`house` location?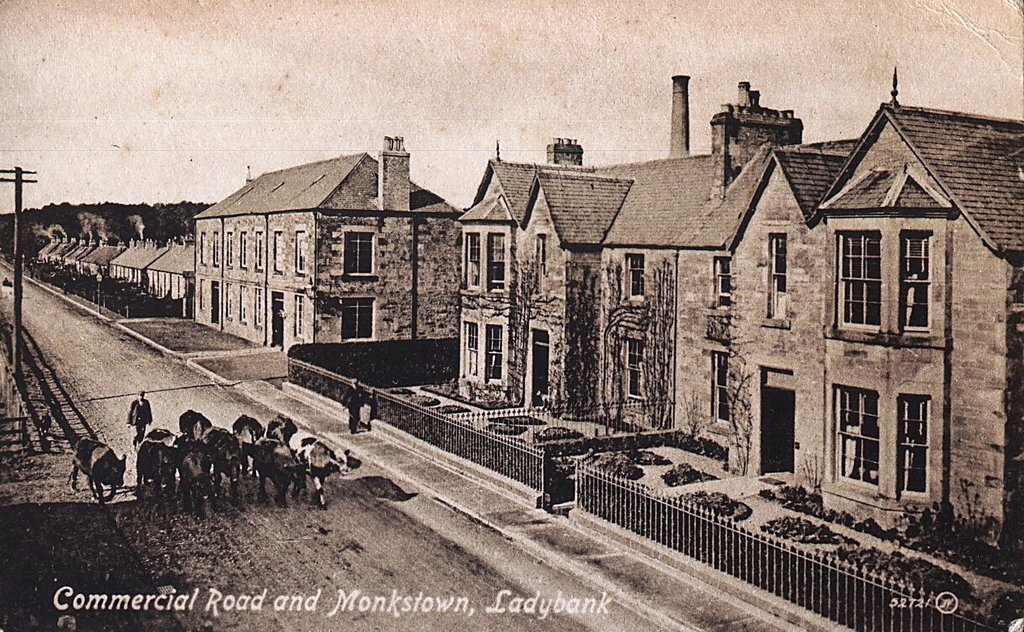
{"x1": 111, "y1": 241, "x2": 174, "y2": 286}
